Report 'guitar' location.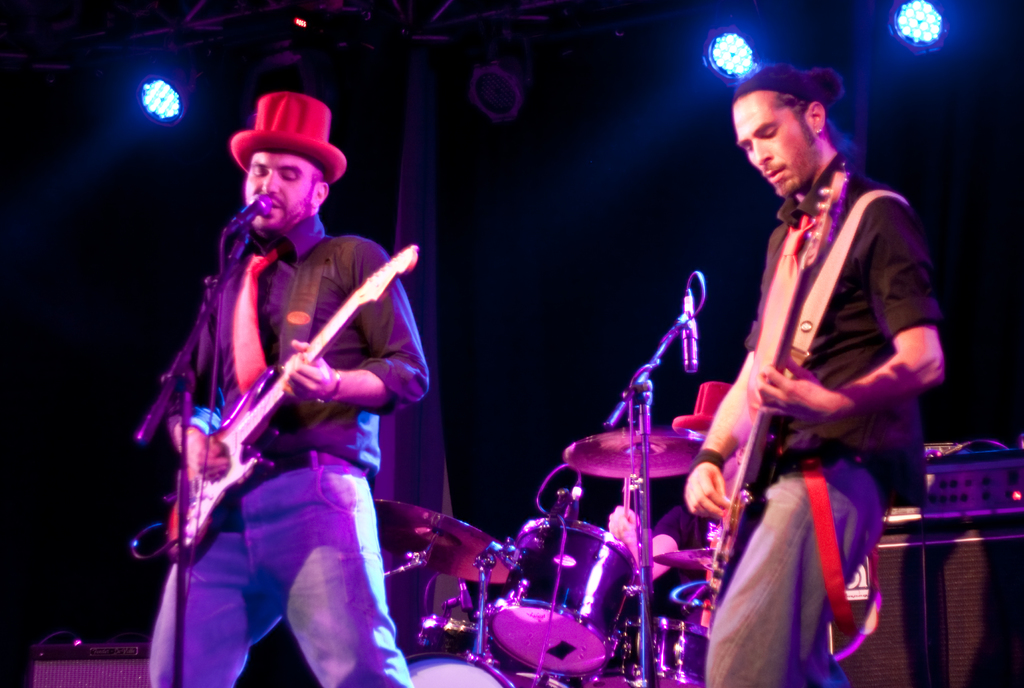
Report: <bbox>158, 241, 426, 560</bbox>.
